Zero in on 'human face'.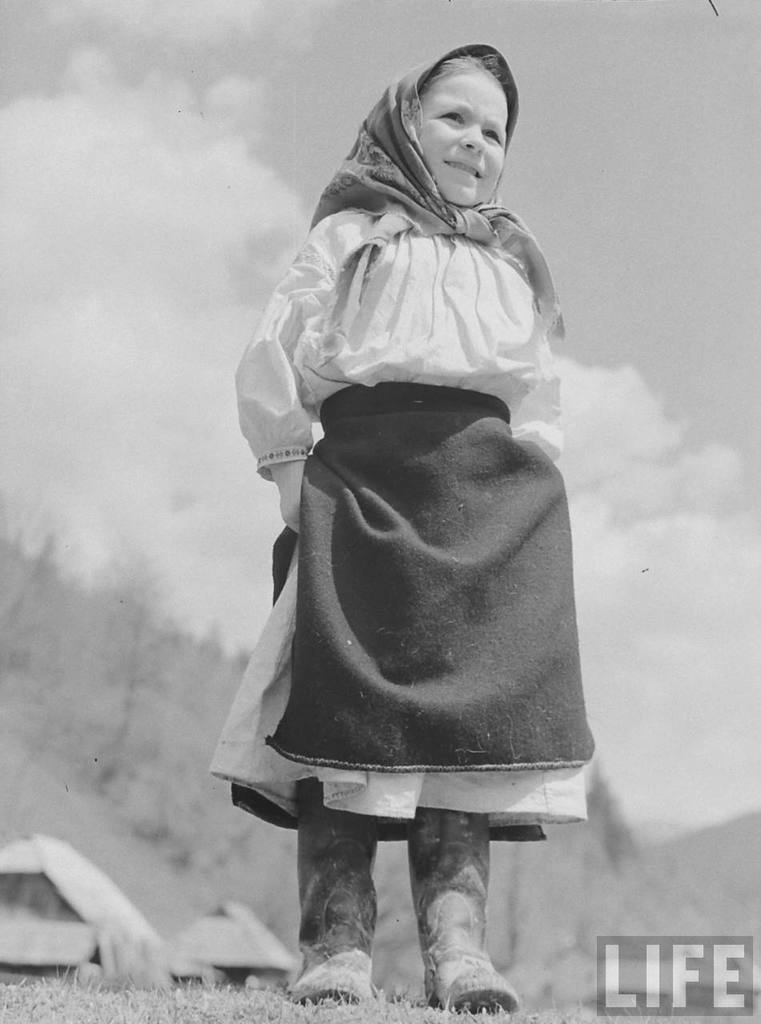
Zeroed in: detection(419, 70, 509, 207).
